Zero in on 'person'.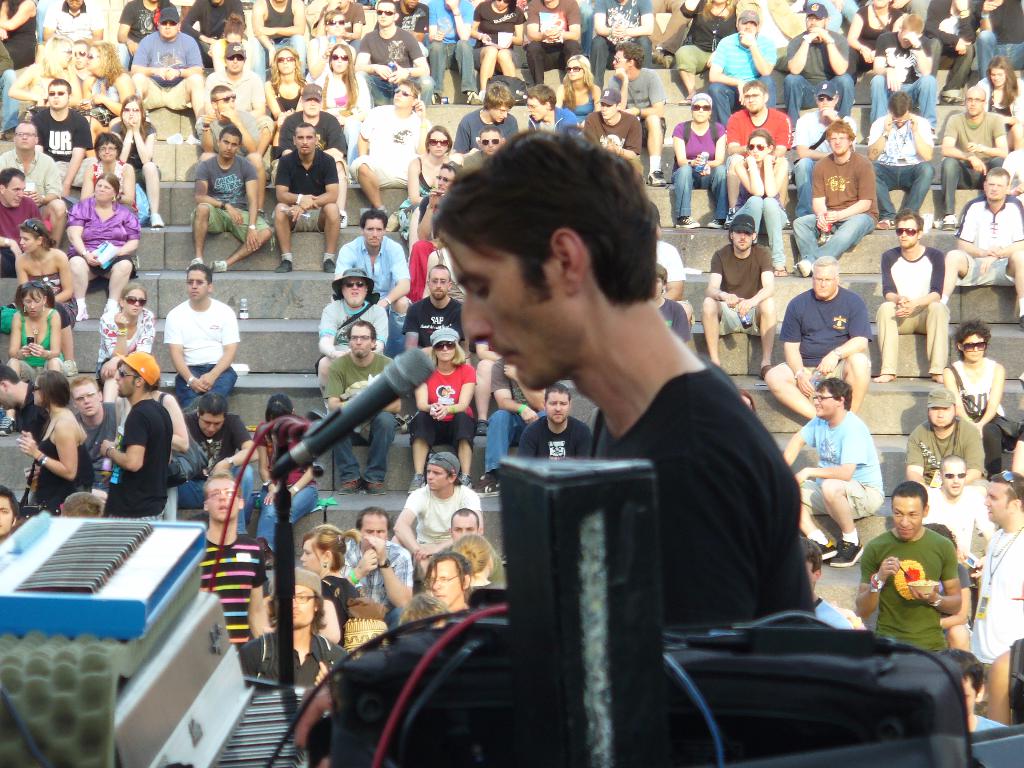
Zeroed in: 198 479 253 659.
